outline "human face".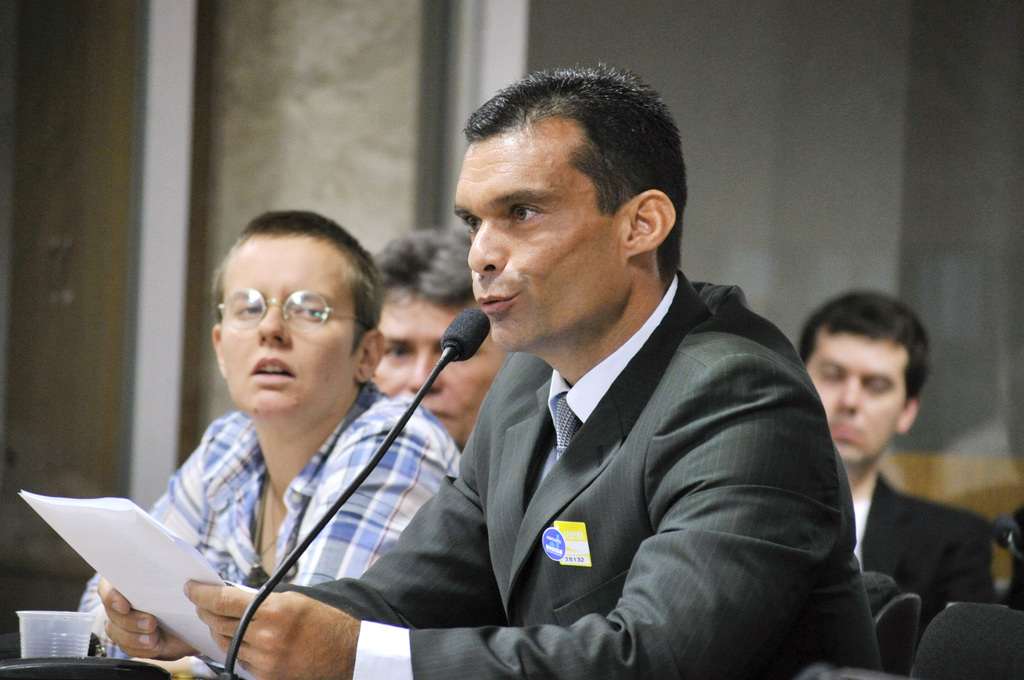
Outline: x1=451, y1=119, x2=631, y2=357.
